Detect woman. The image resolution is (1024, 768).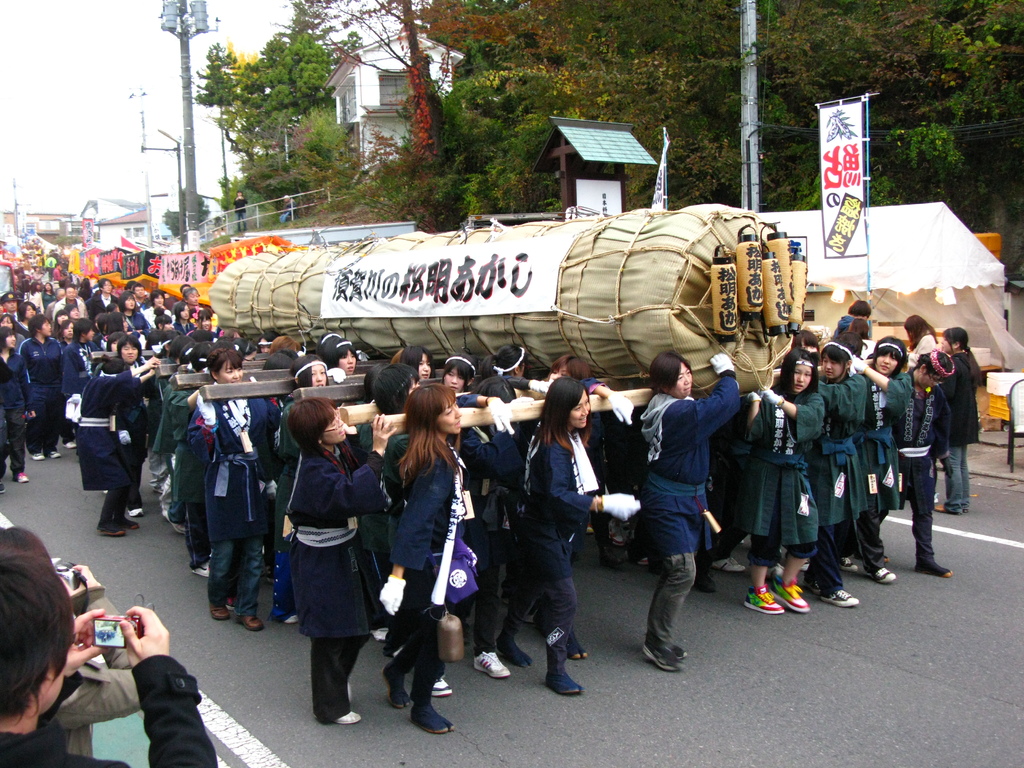
{"left": 372, "top": 386, "right": 472, "bottom": 748}.
